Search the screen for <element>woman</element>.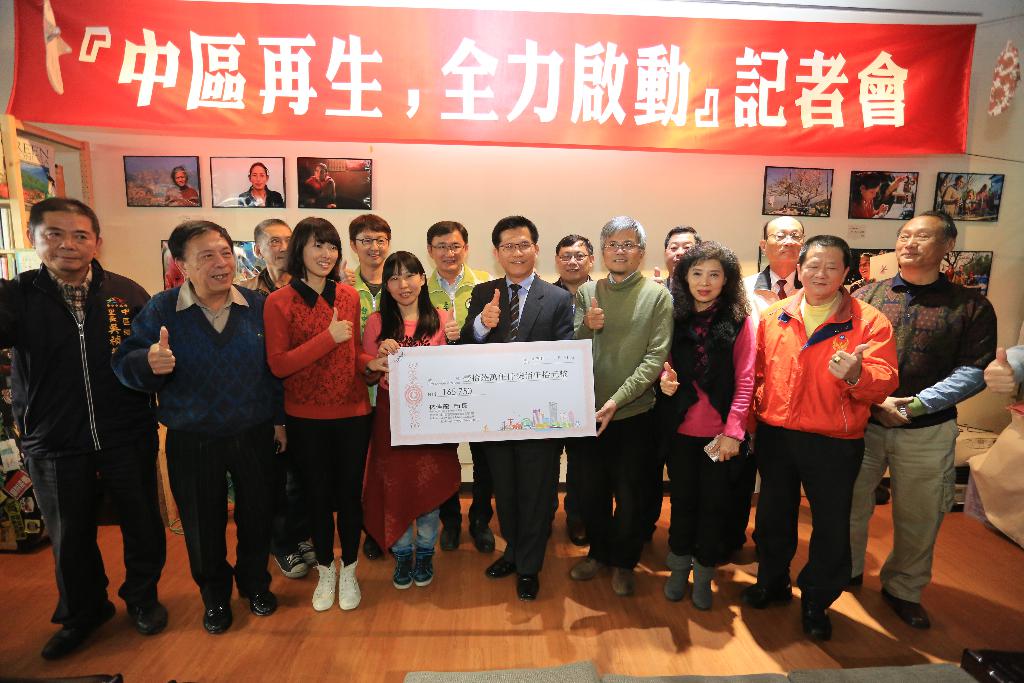
Found at x1=367, y1=249, x2=463, y2=591.
